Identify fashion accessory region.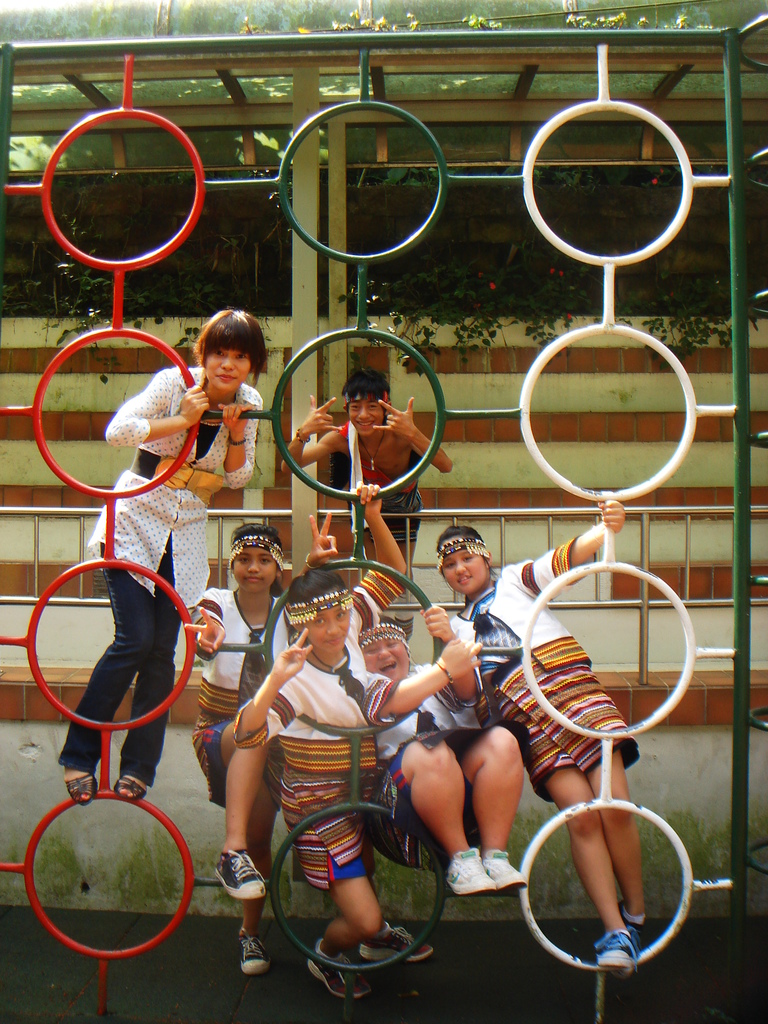
Region: 228:532:285:565.
